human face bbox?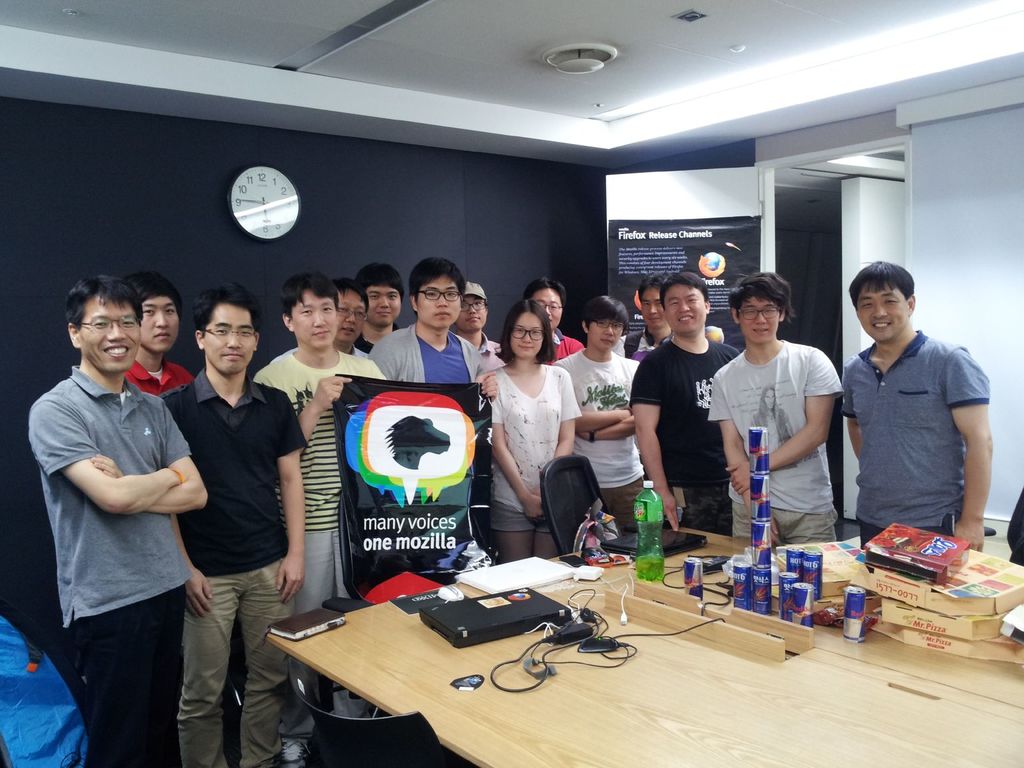
(x1=139, y1=298, x2=185, y2=351)
